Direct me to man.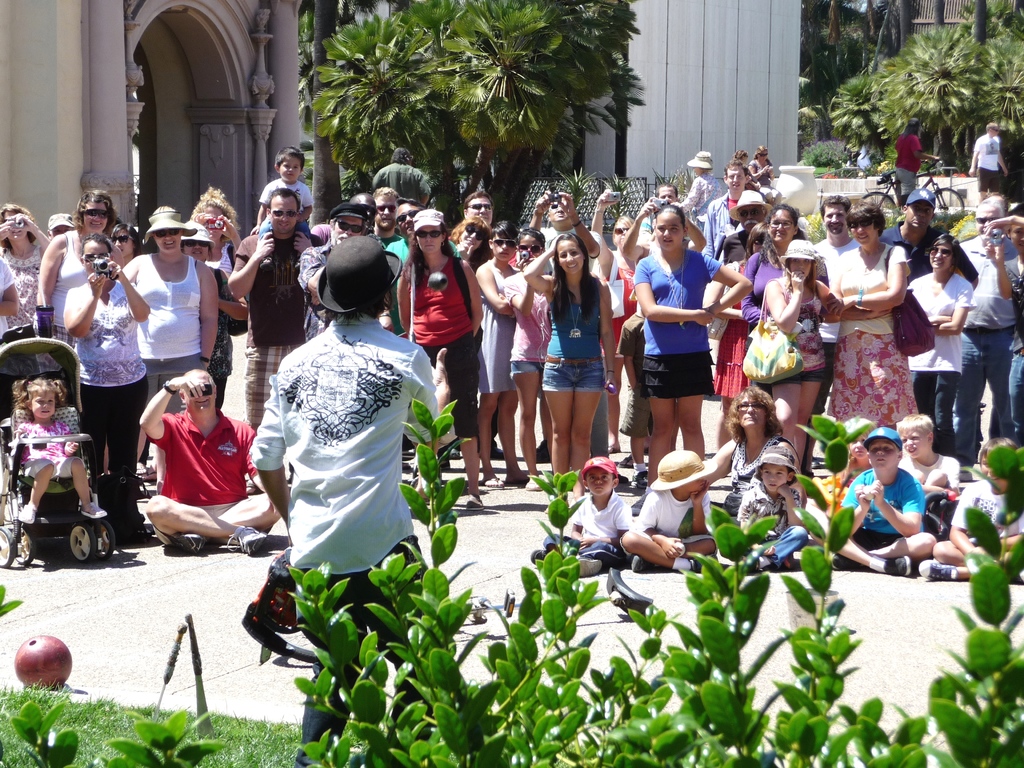
Direction: left=385, top=193, right=461, bottom=335.
